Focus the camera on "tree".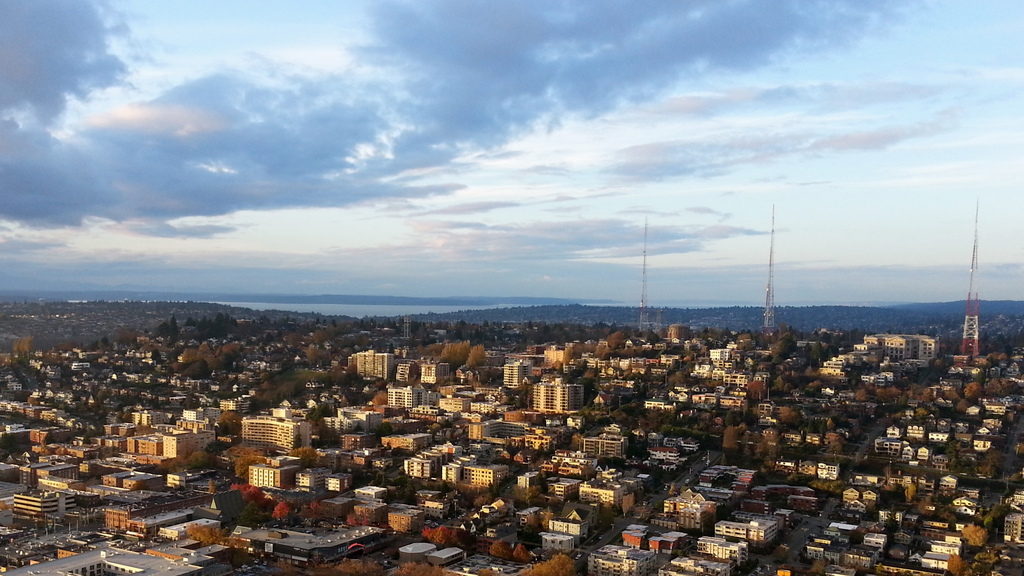
Focus region: [371,389,393,407].
